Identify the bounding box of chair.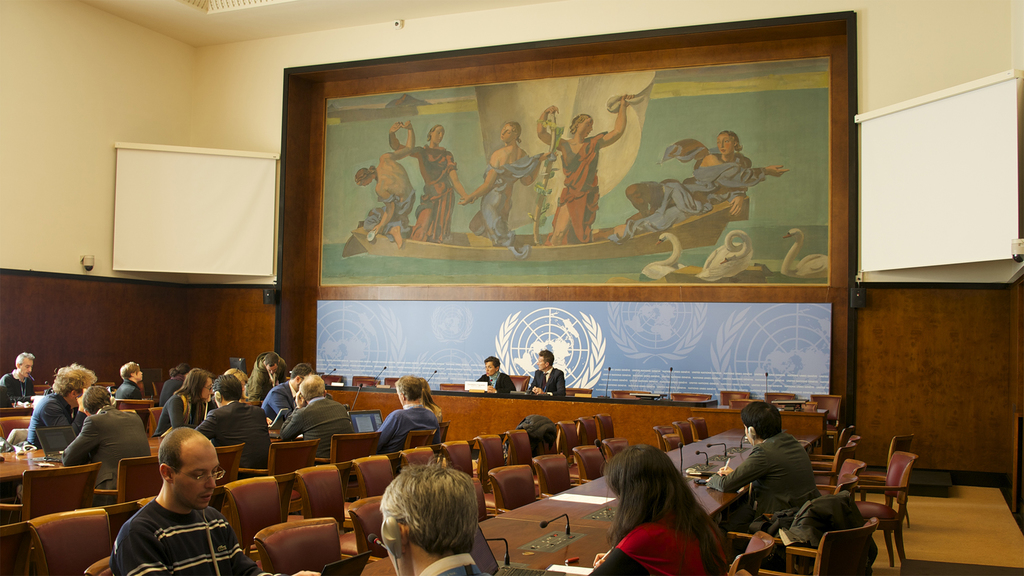
(606,429,628,468).
